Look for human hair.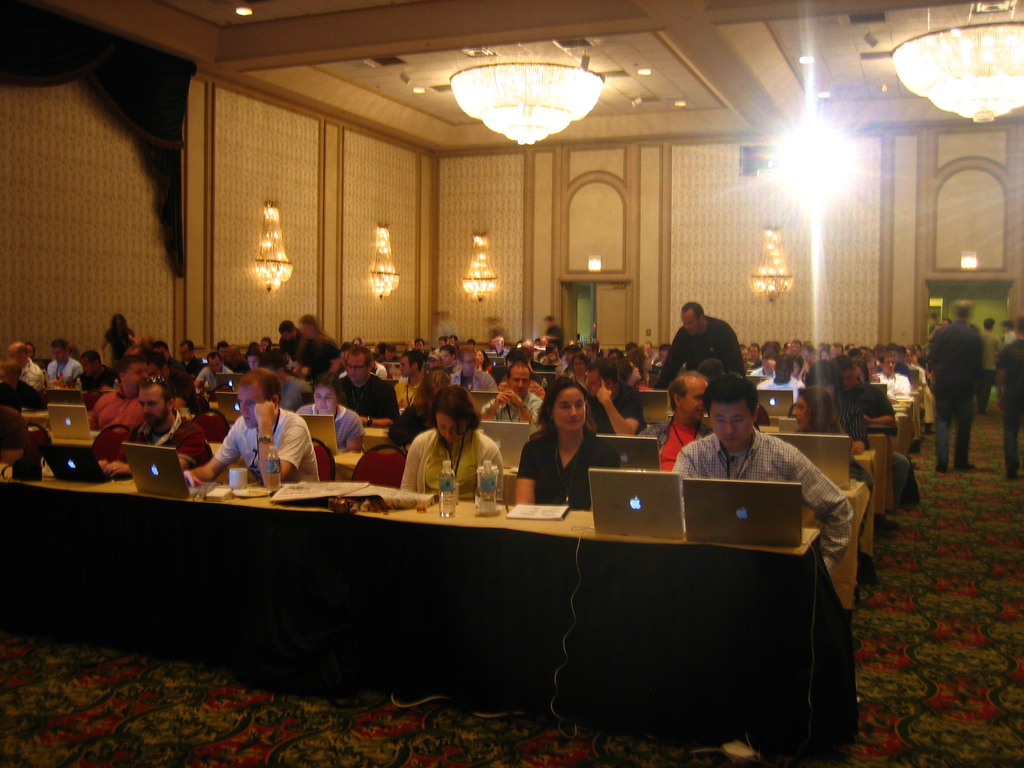
Found: pyautogui.locateOnScreen(952, 303, 972, 320).
